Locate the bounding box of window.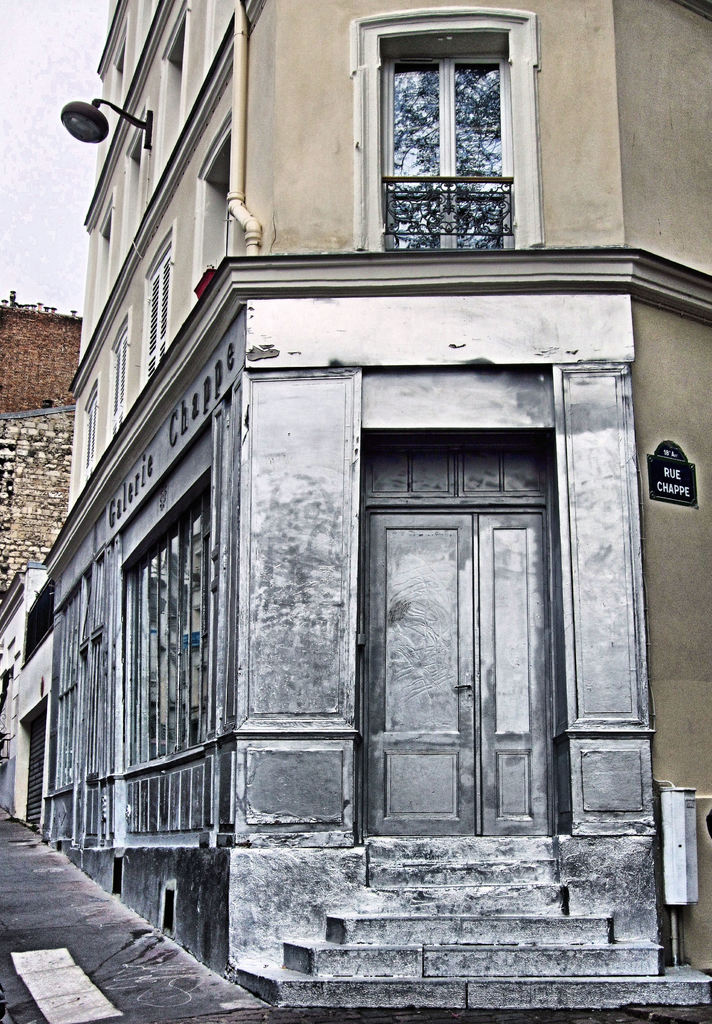
Bounding box: [left=102, top=15, right=126, bottom=149].
